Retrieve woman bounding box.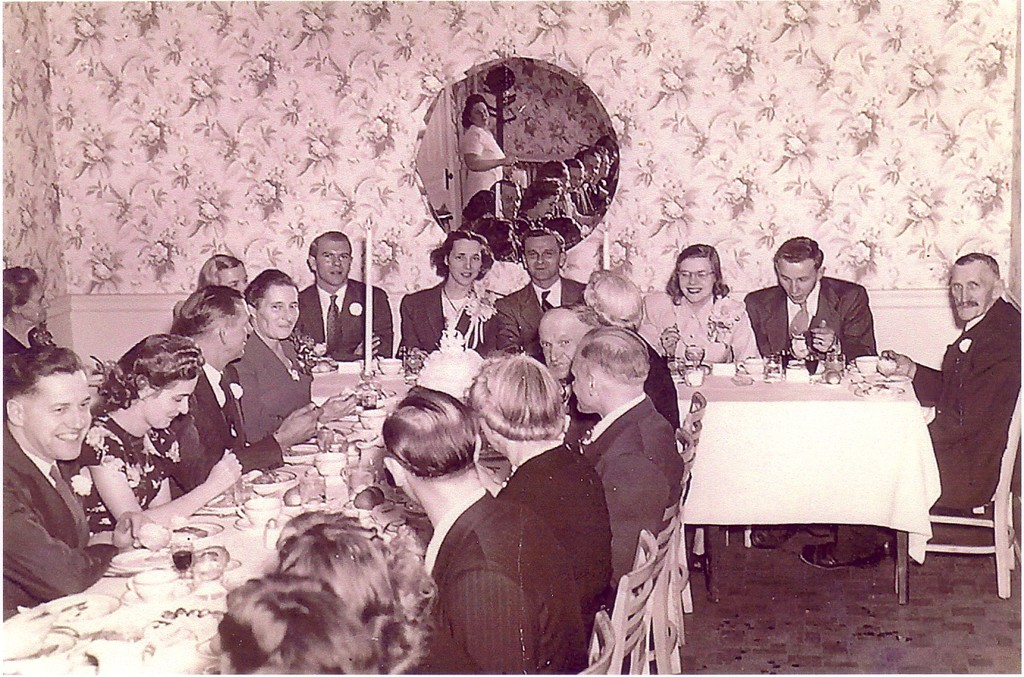
Bounding box: x1=627, y1=242, x2=749, y2=568.
